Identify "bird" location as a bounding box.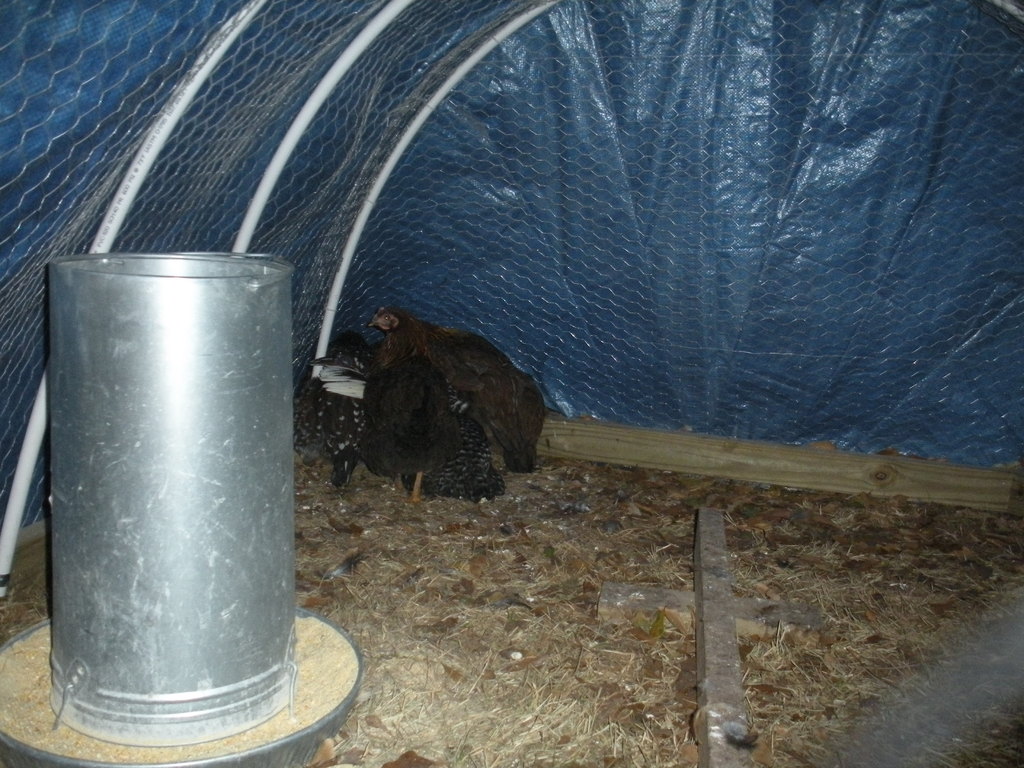
<bbox>286, 327, 372, 499</bbox>.
